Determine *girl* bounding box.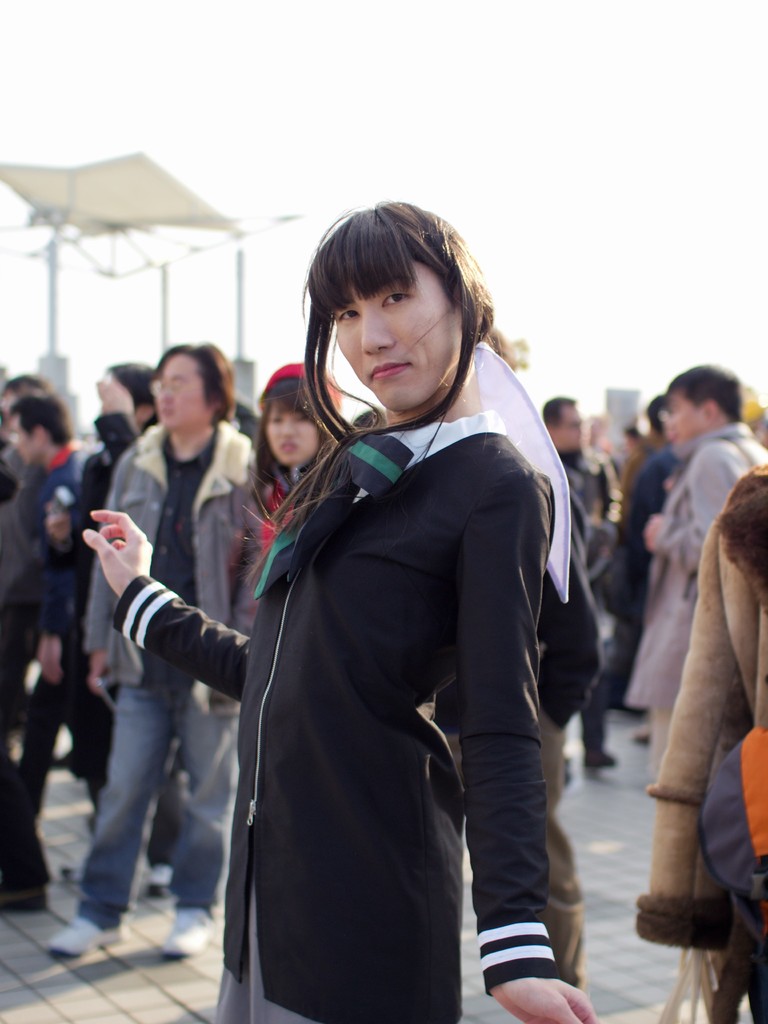
Determined: <region>252, 365, 343, 541</region>.
